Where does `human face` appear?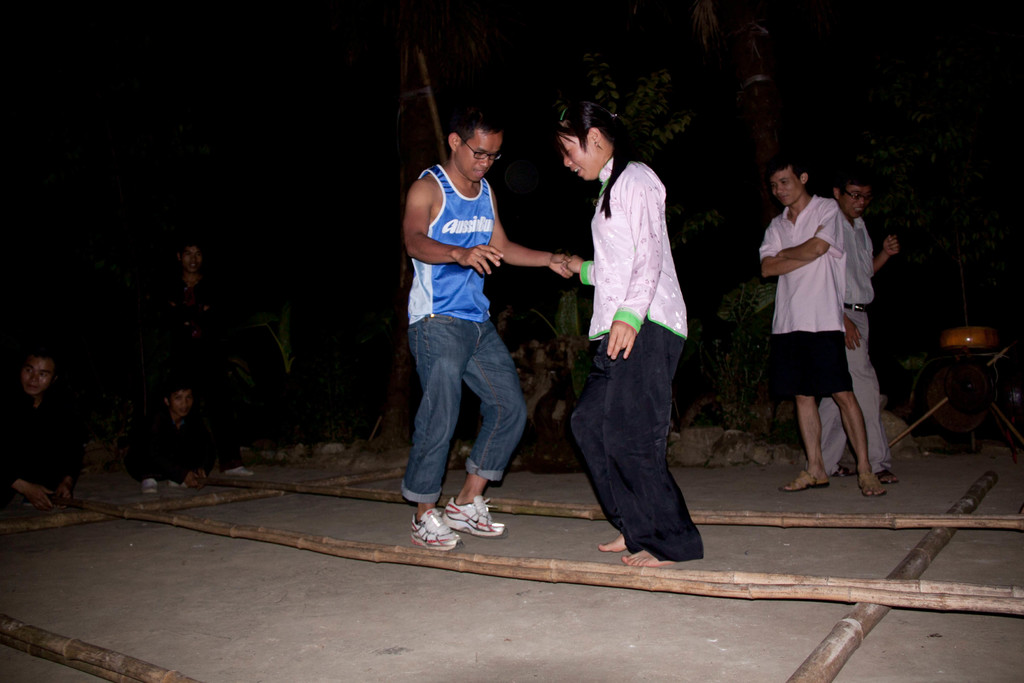
Appears at crop(556, 126, 602, 183).
